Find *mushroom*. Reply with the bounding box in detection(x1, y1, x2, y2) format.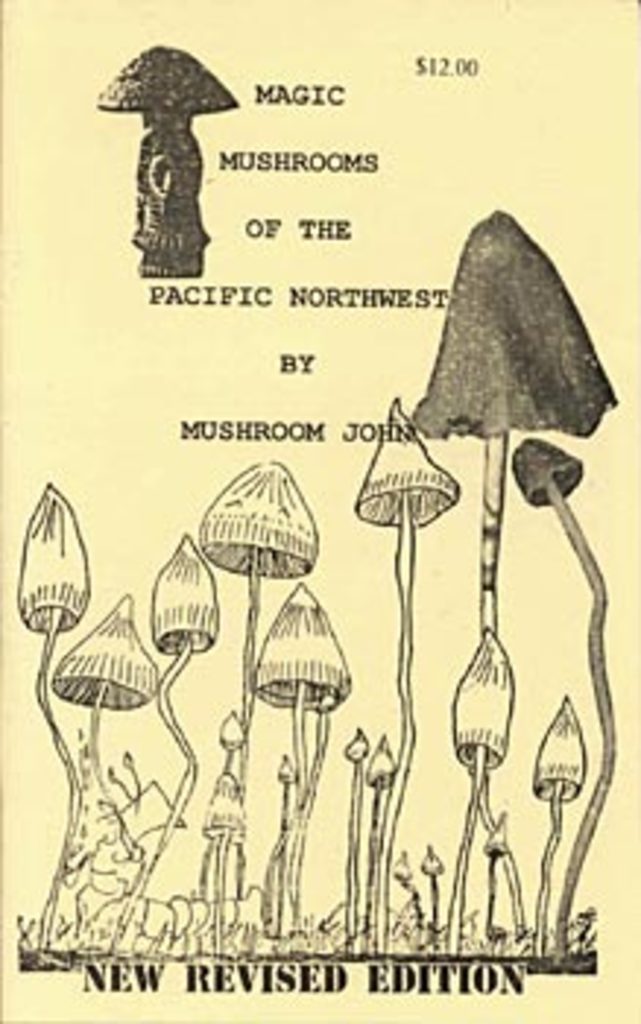
detection(85, 38, 240, 257).
